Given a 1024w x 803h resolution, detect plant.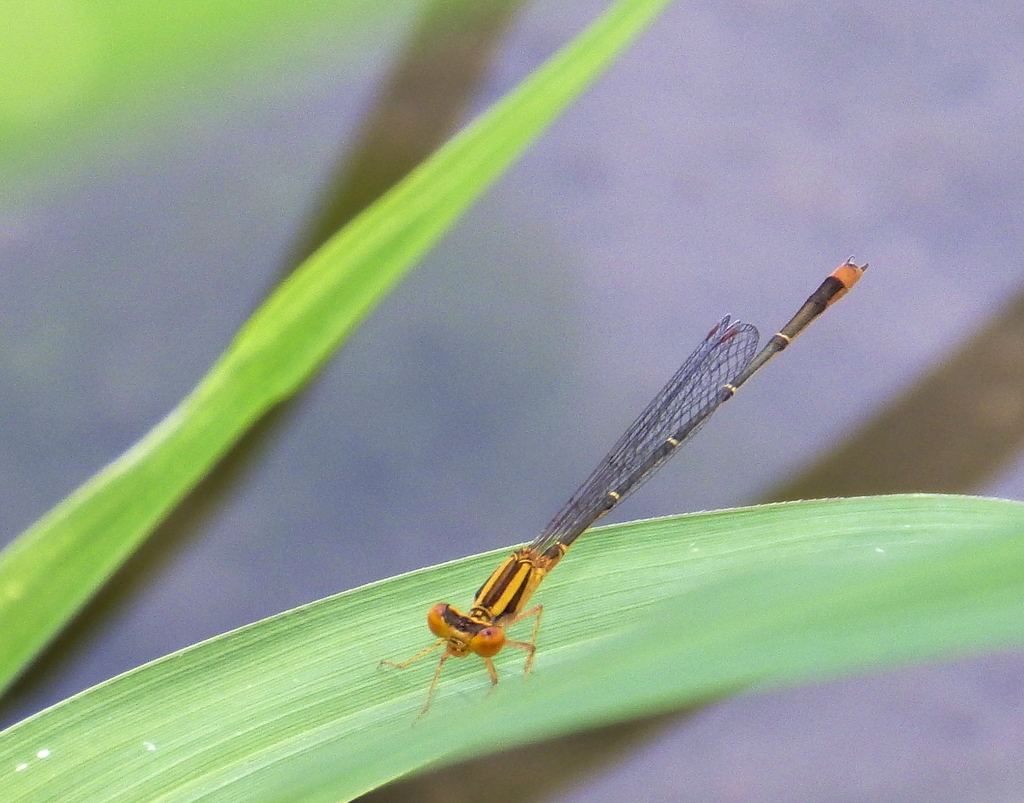
left=61, top=103, right=1023, bottom=802.
